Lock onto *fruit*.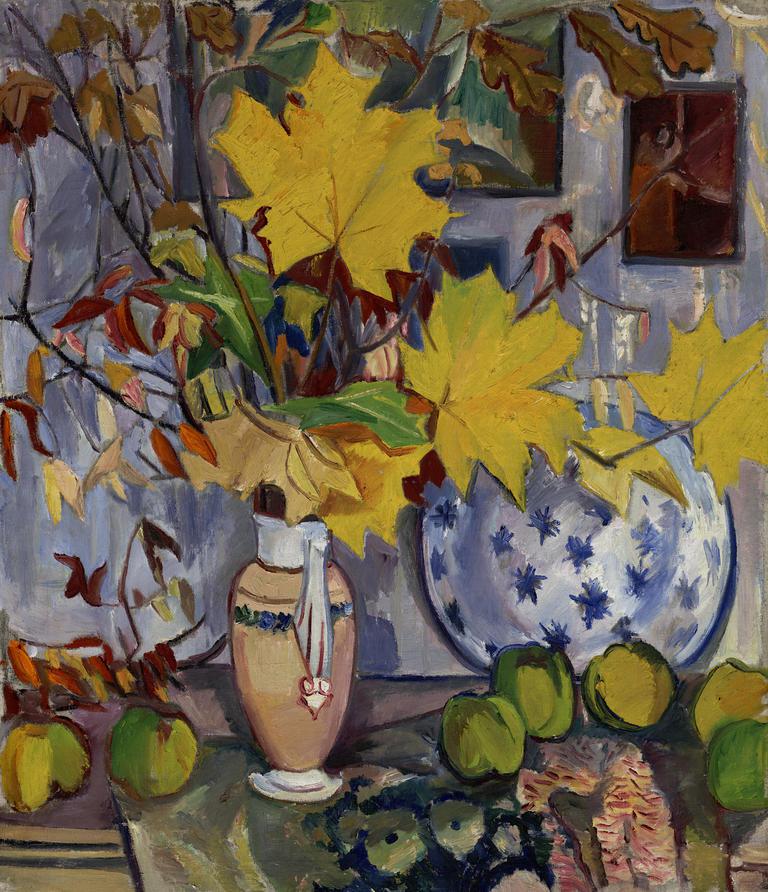
Locked: [584, 637, 678, 740].
